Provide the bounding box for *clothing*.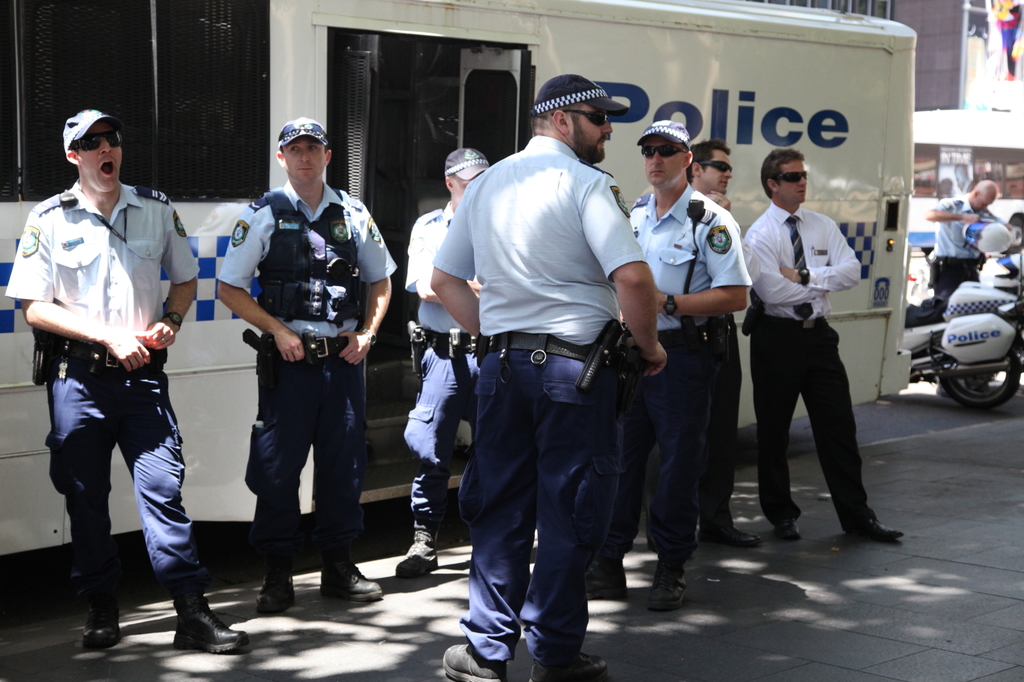
(742, 145, 883, 534).
